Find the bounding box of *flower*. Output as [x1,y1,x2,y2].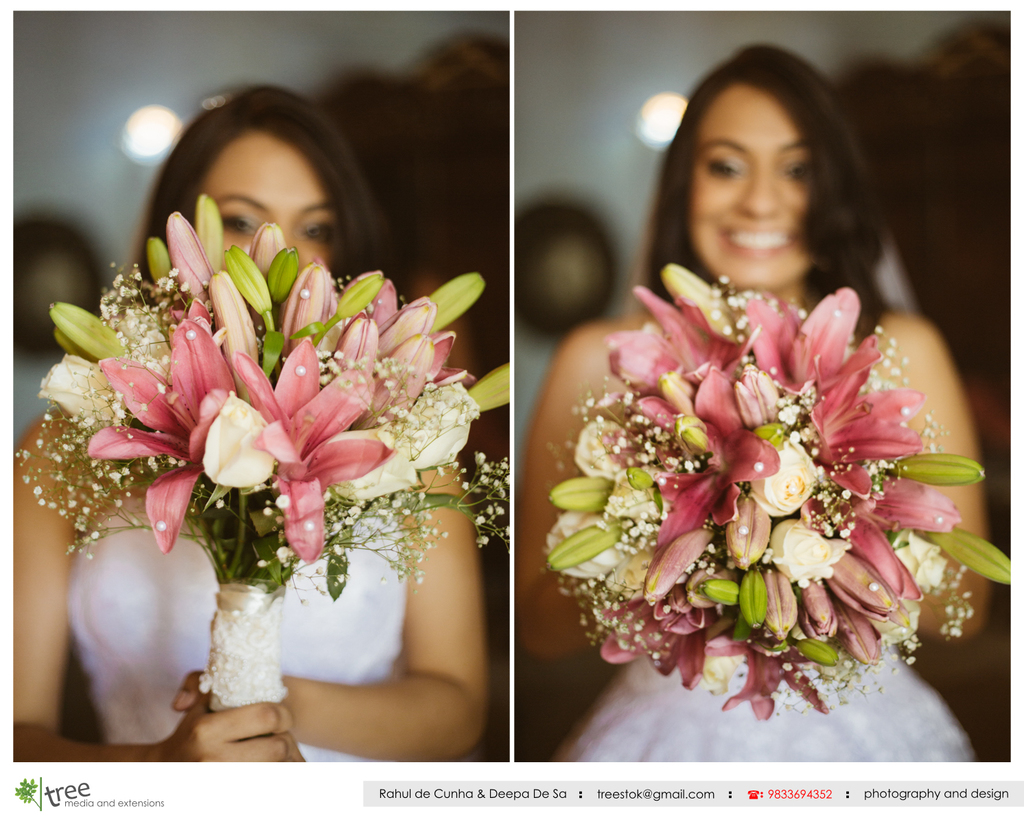
[322,420,417,507].
